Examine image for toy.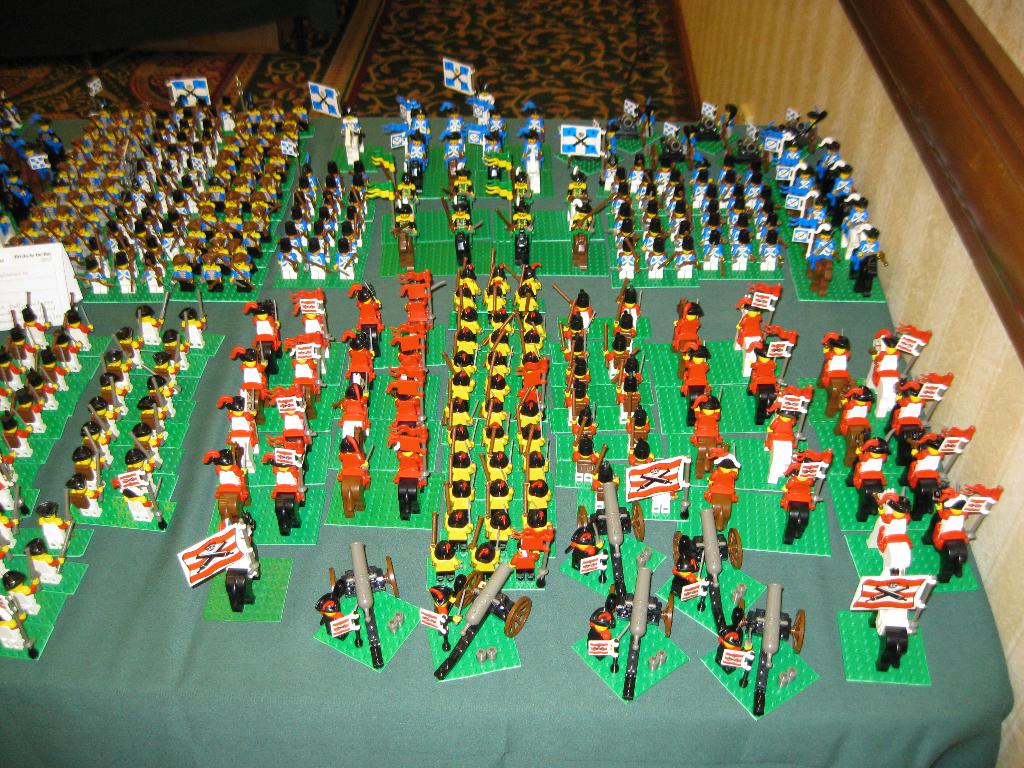
Examination result: box(615, 104, 655, 138).
